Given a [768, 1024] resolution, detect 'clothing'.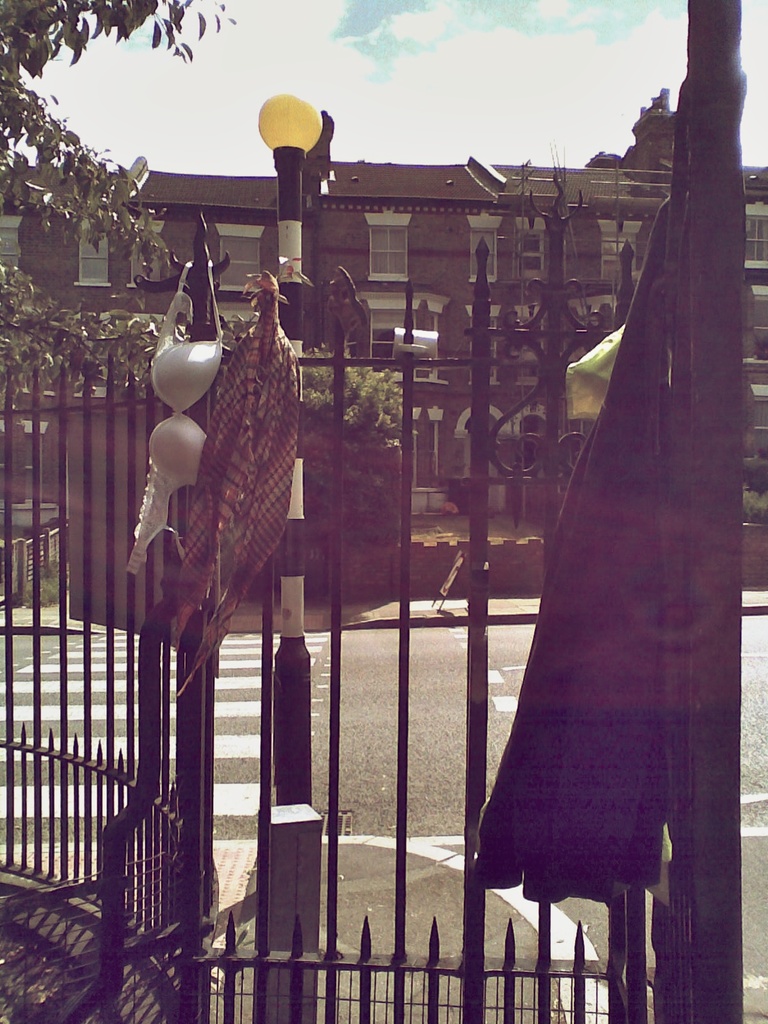
bbox(476, 200, 673, 911).
